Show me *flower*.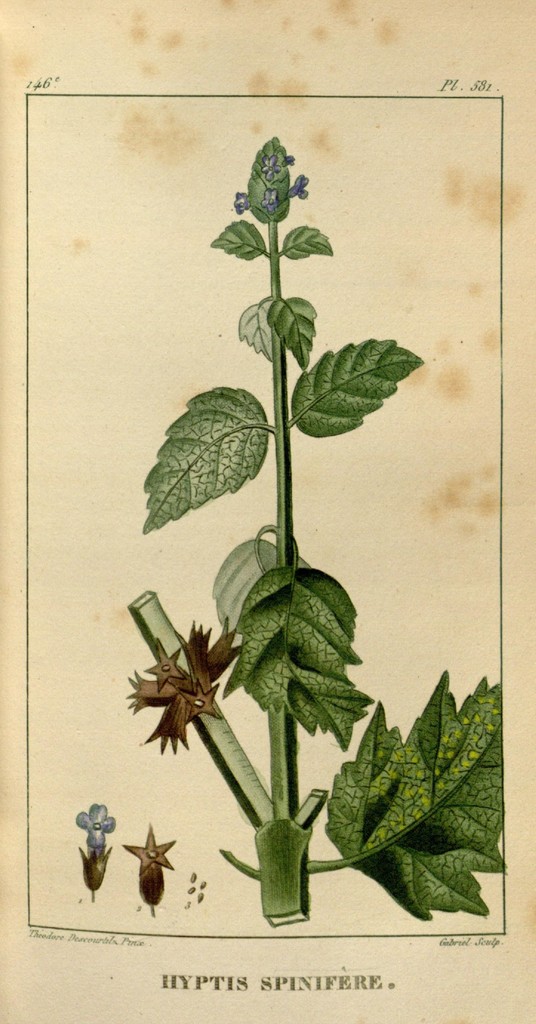
*flower* is here: 124/818/178/883.
